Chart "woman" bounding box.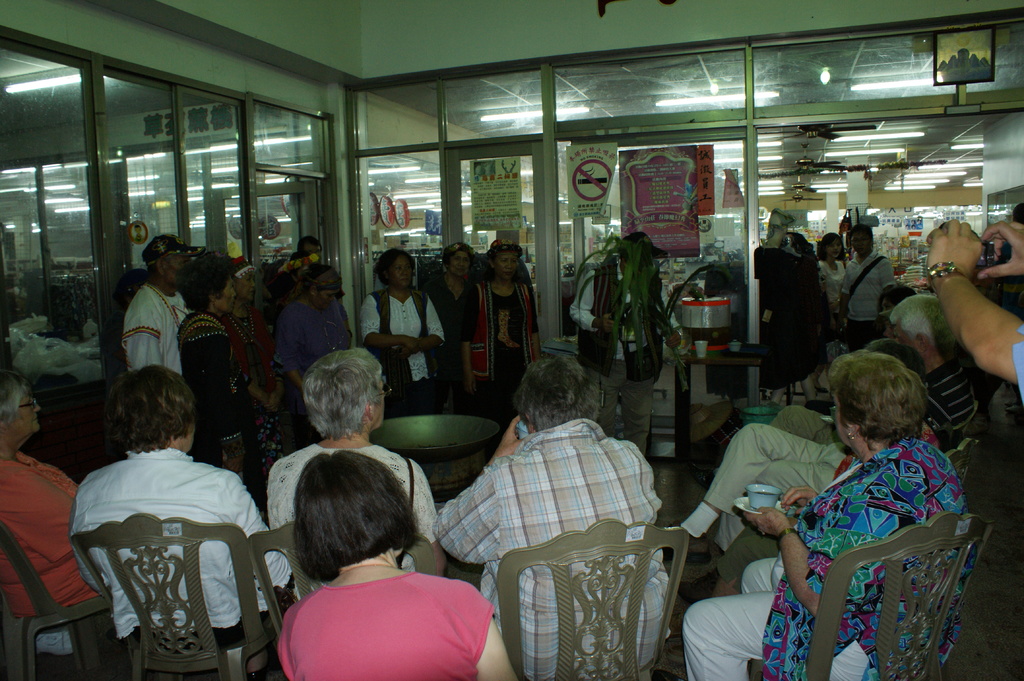
Charted: (432, 238, 477, 353).
